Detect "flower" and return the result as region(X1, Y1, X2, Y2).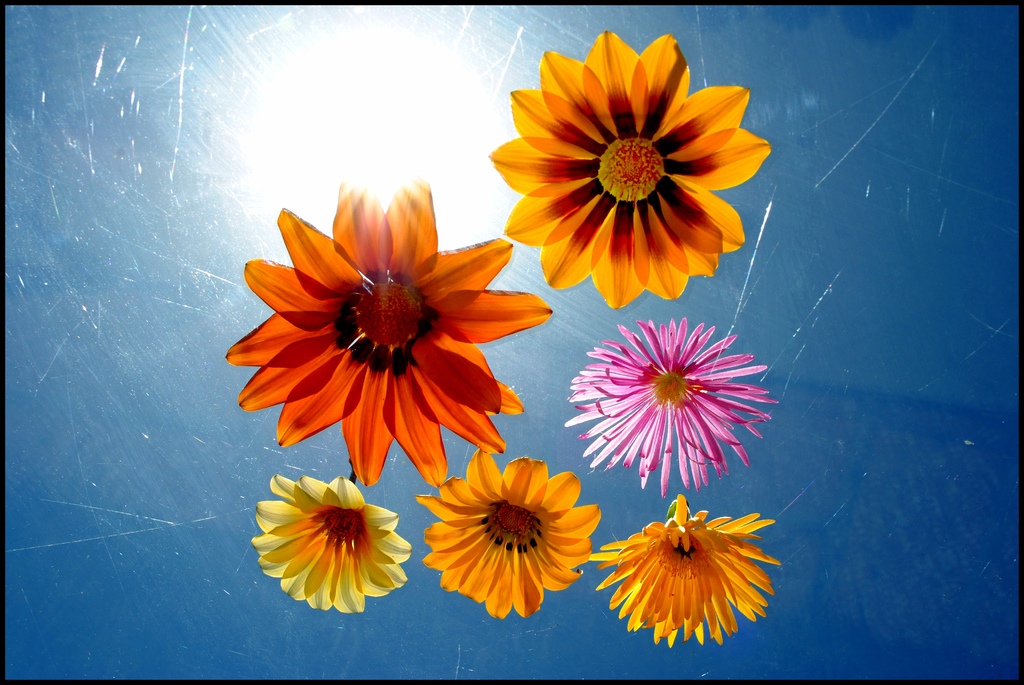
region(581, 489, 791, 649).
